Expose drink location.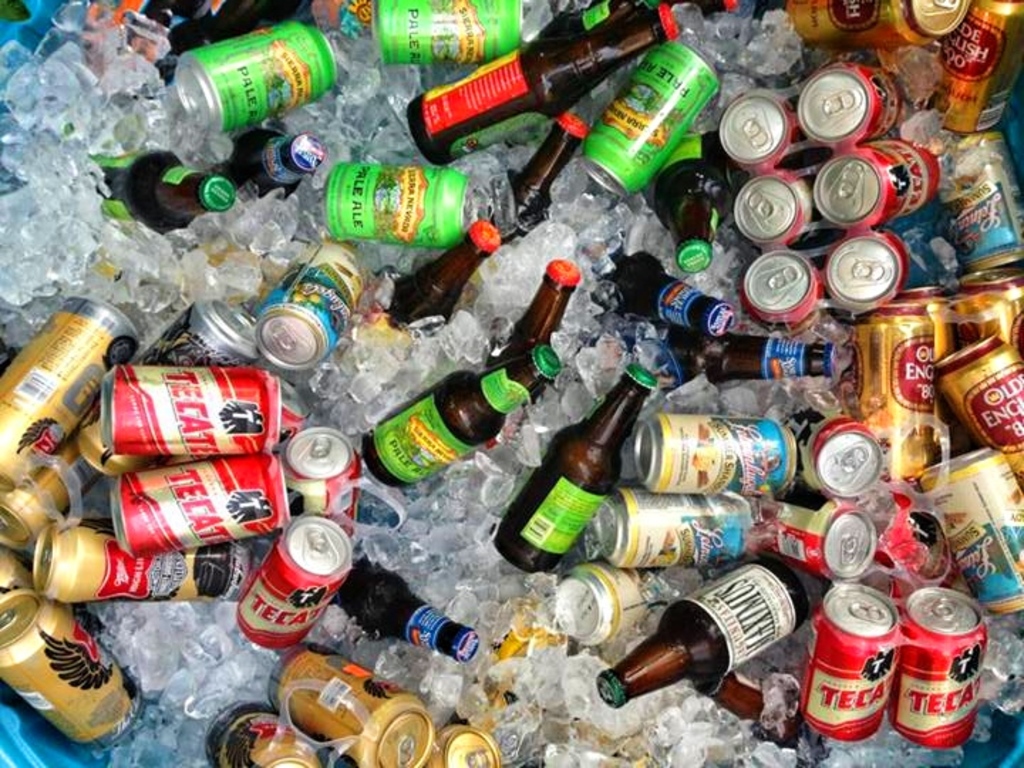
Exposed at x1=327 y1=556 x2=481 y2=663.
